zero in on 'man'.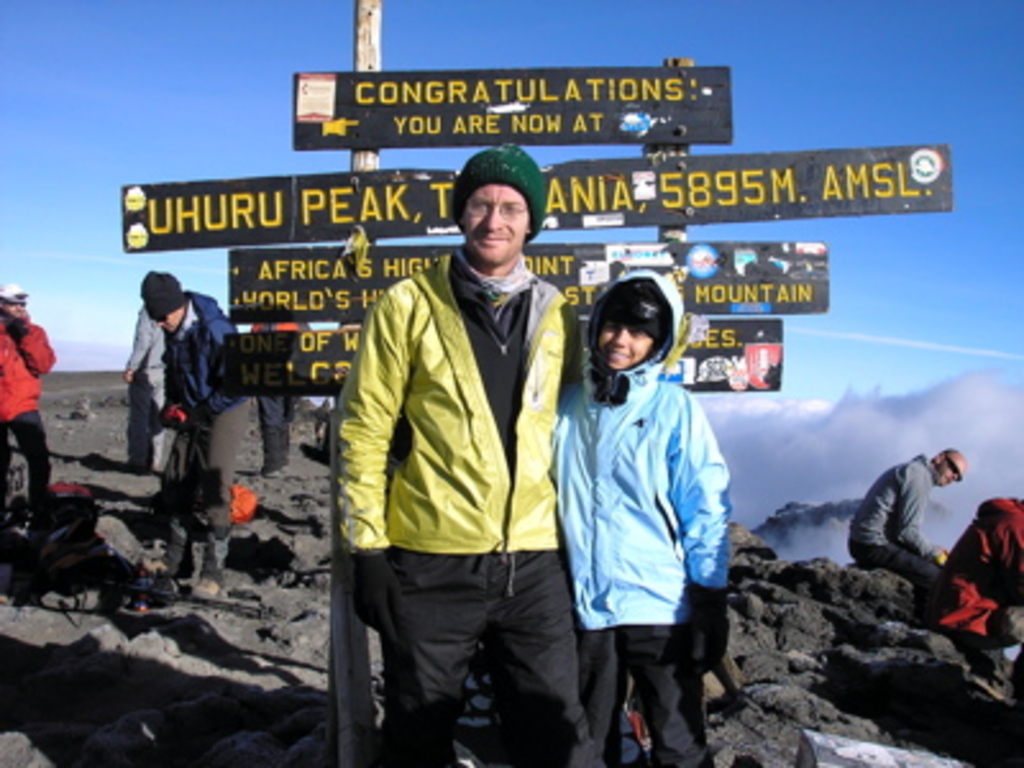
Zeroed in: (143, 282, 251, 604).
